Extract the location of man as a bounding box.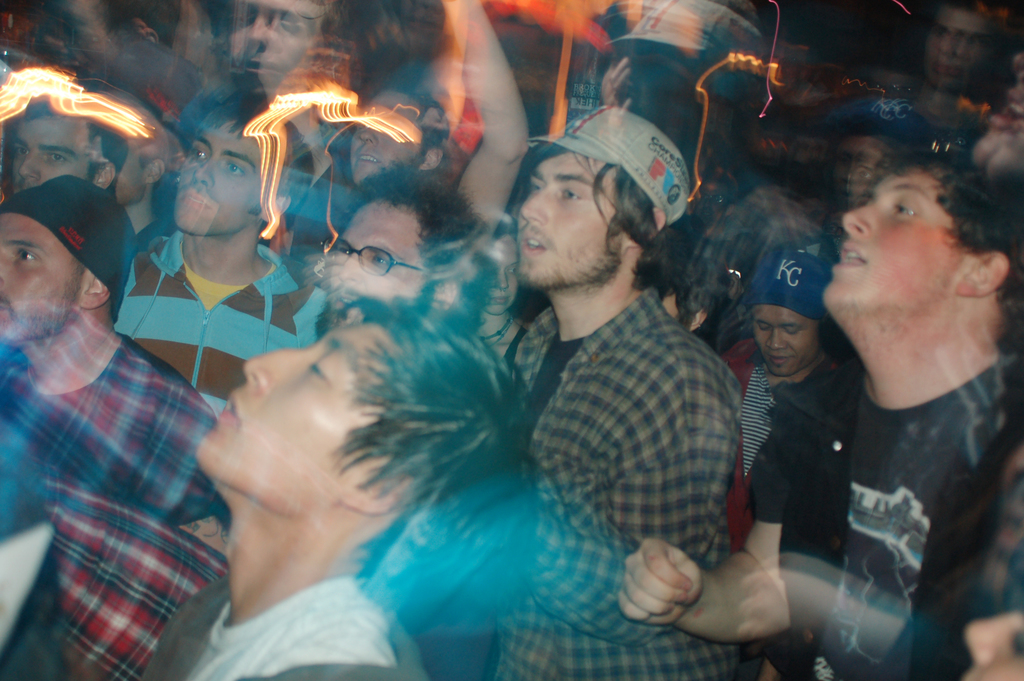
(105, 84, 317, 420).
